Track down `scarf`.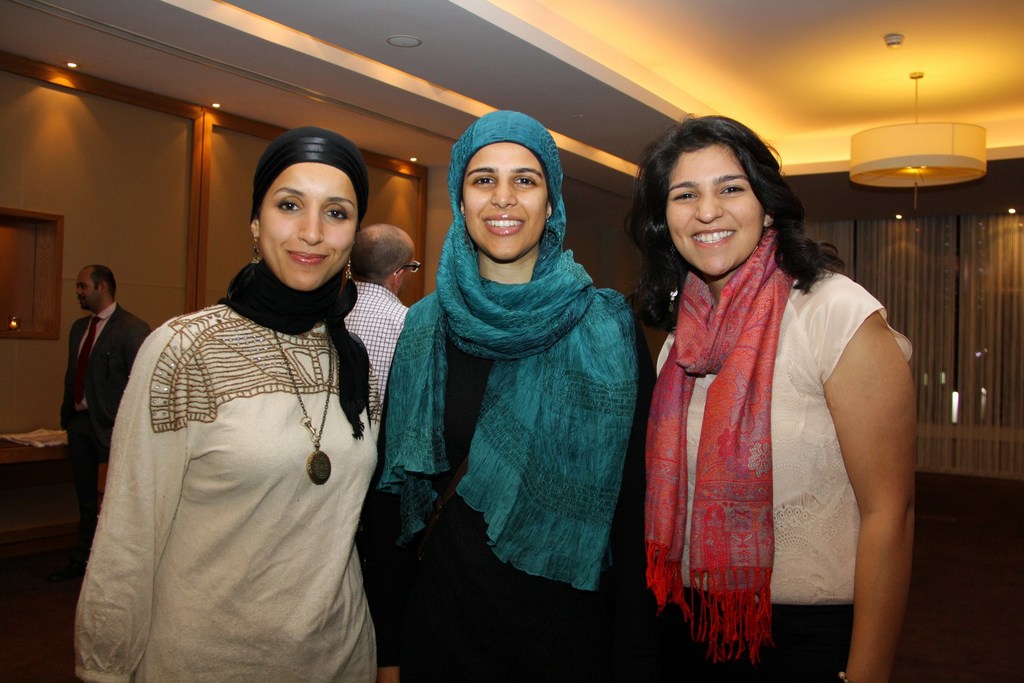
Tracked to <region>637, 229, 796, 663</region>.
